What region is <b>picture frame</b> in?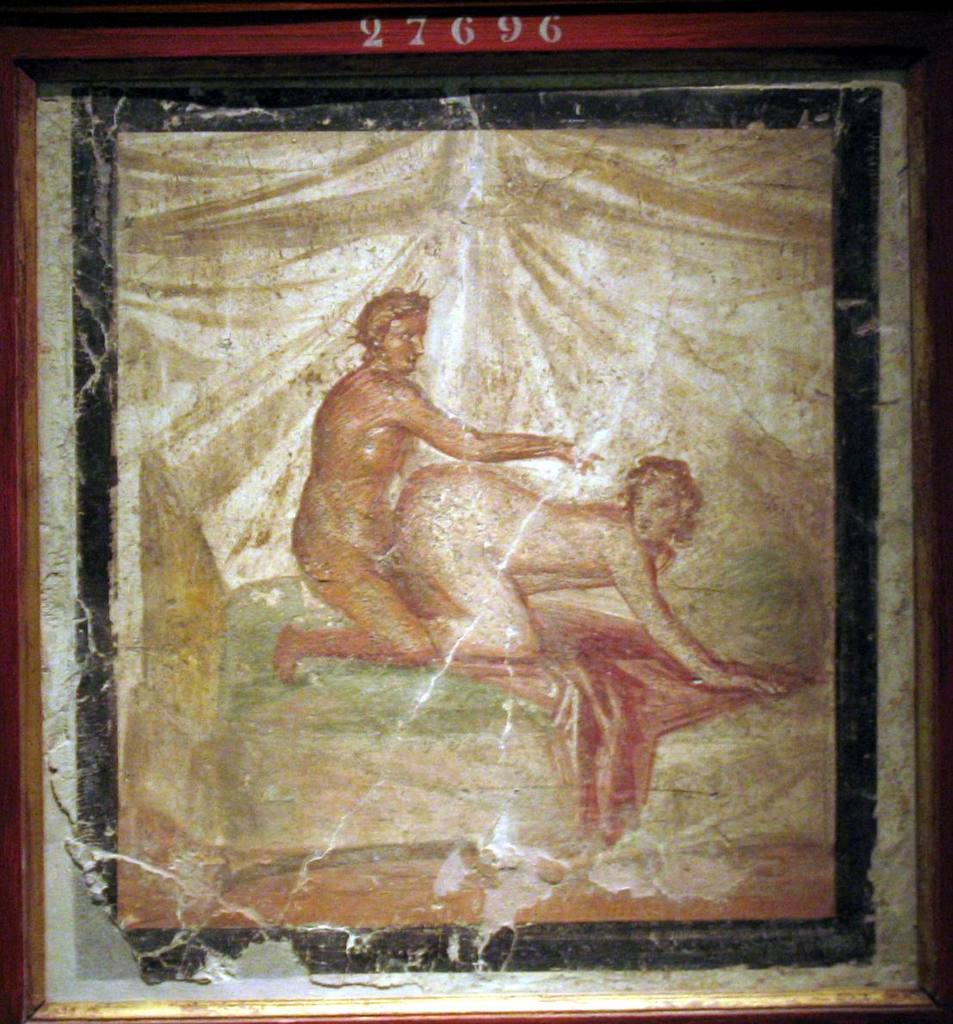
(0, 0, 952, 1007).
